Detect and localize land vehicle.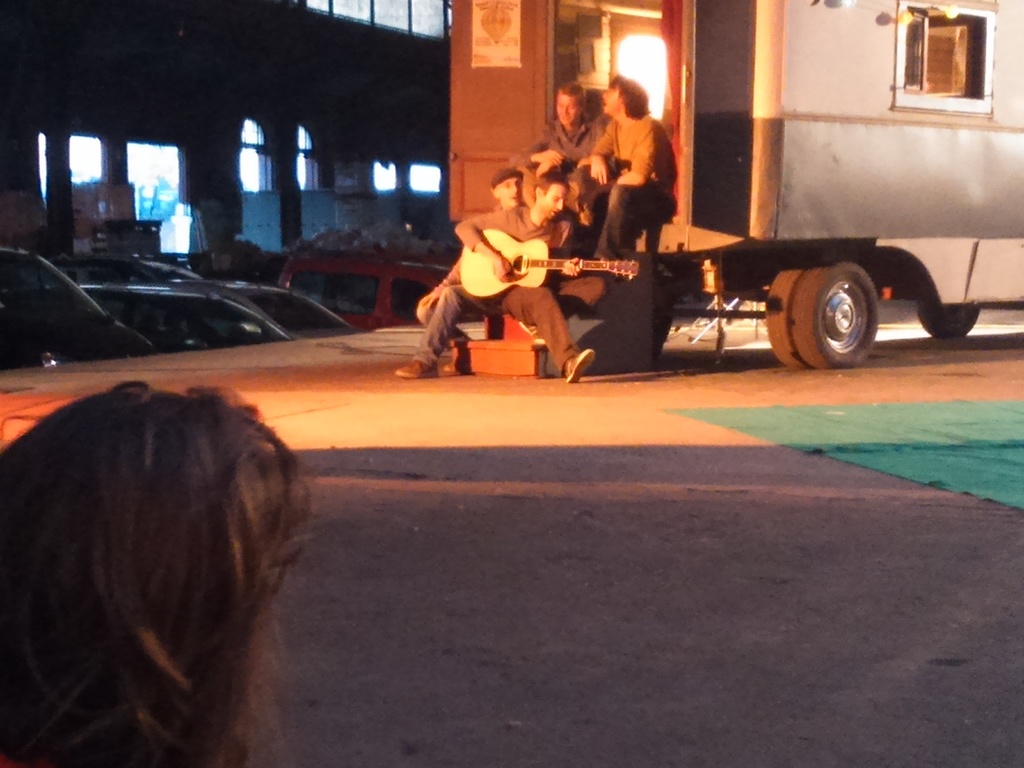
Localized at (275,252,450,335).
